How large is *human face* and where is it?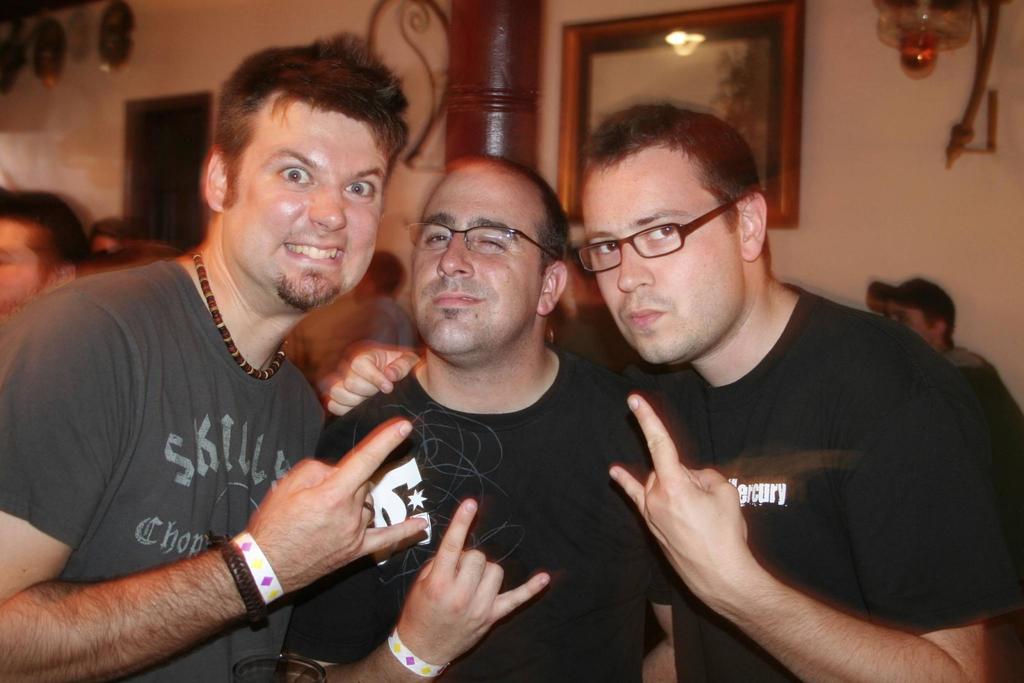
Bounding box: <bbox>0, 226, 40, 309</bbox>.
